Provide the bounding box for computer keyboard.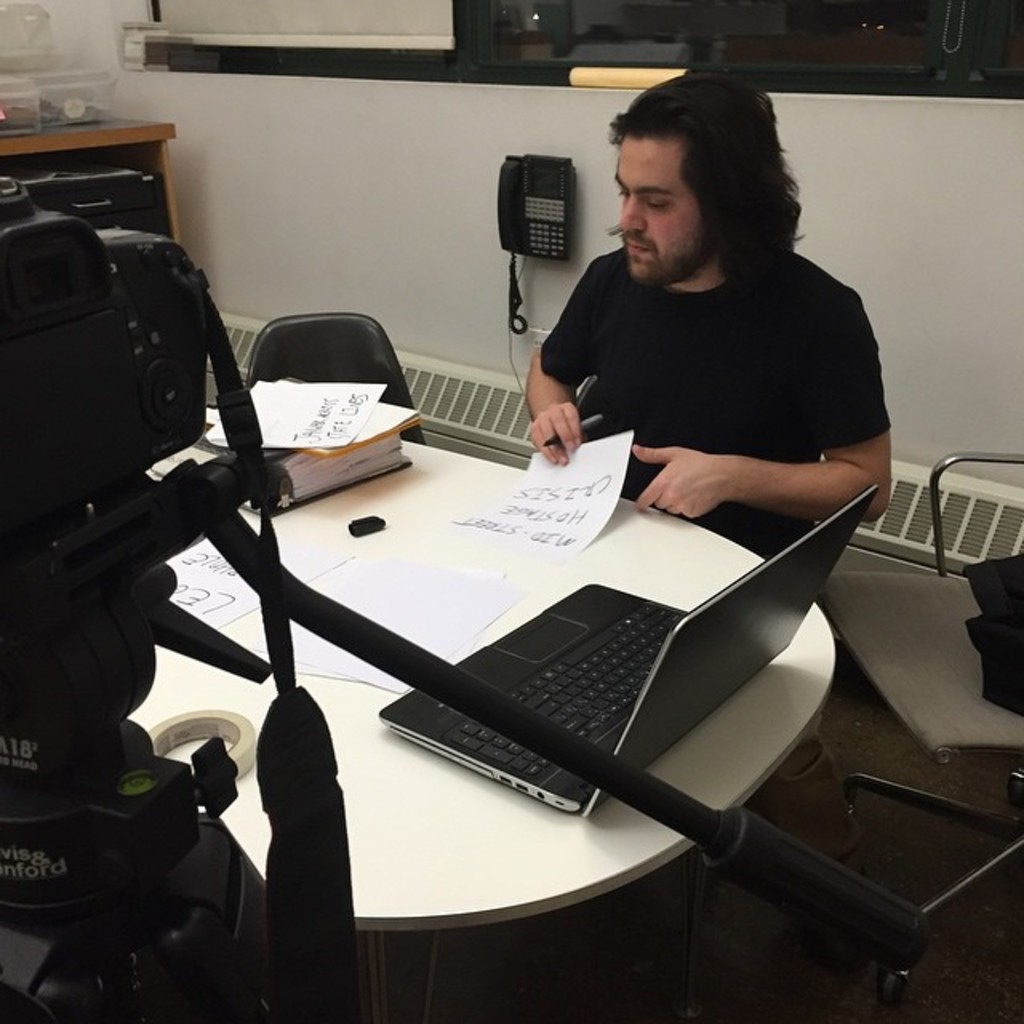
446:605:675:779.
